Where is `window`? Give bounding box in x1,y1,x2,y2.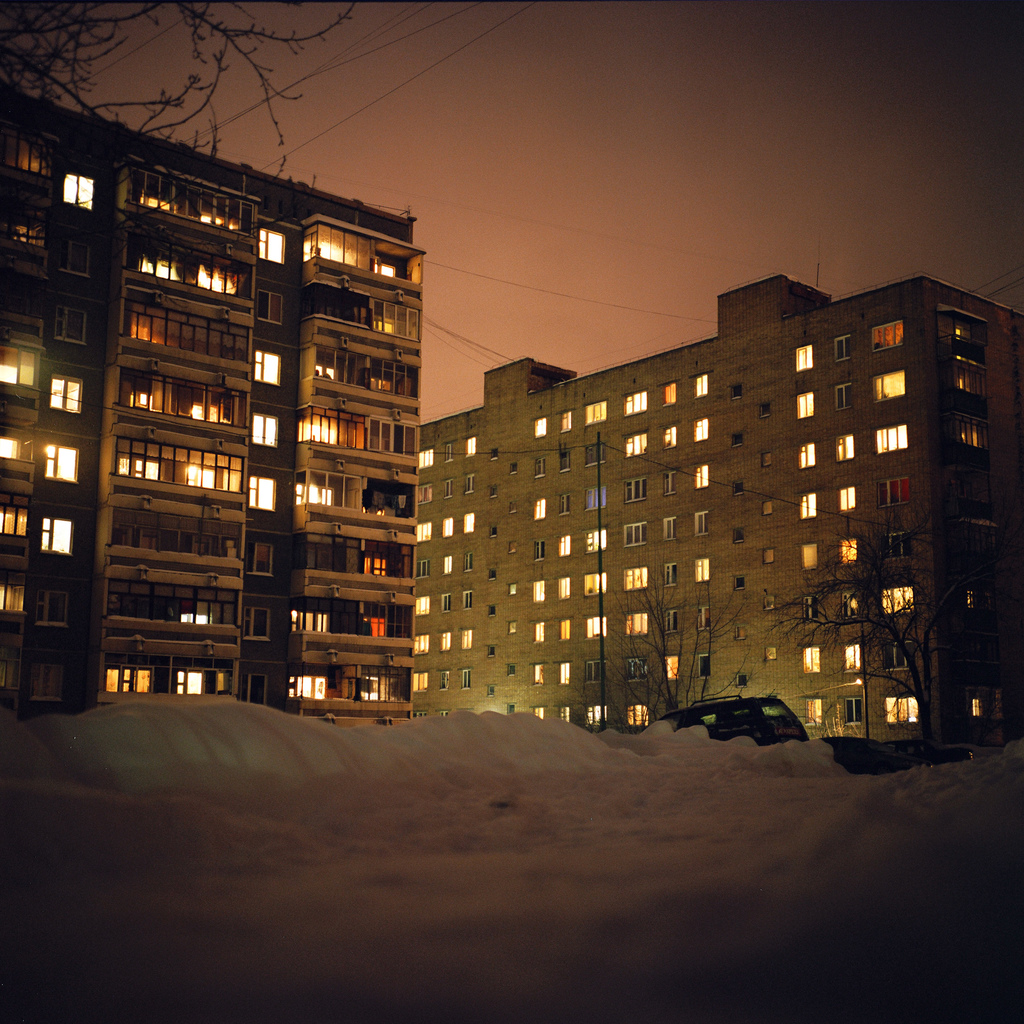
419,483,433,502.
